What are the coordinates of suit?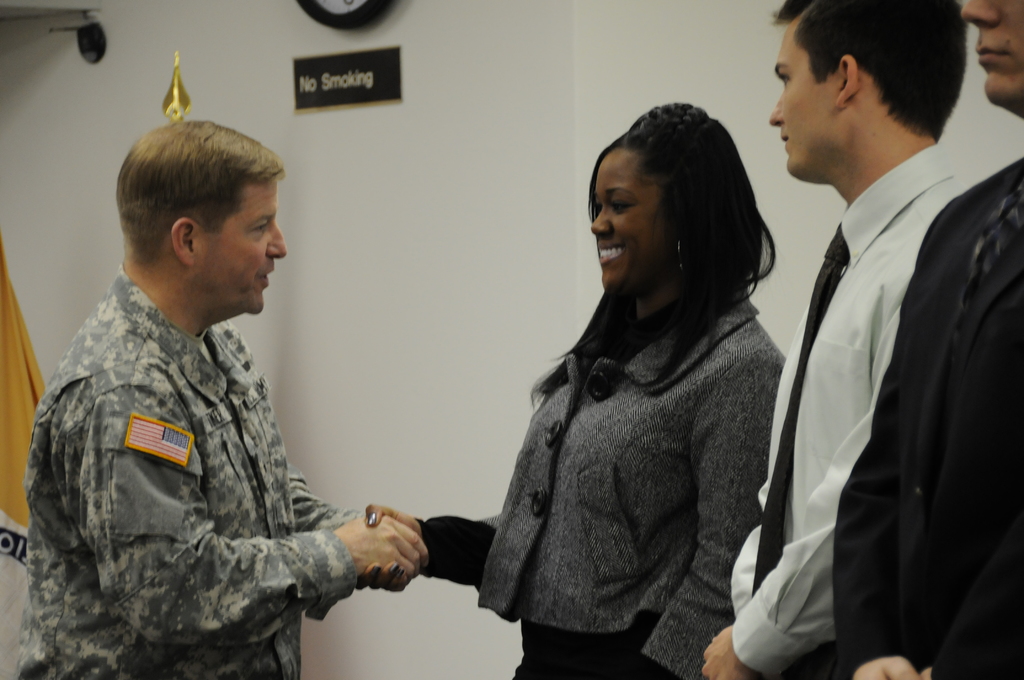
crop(739, 80, 1002, 677).
